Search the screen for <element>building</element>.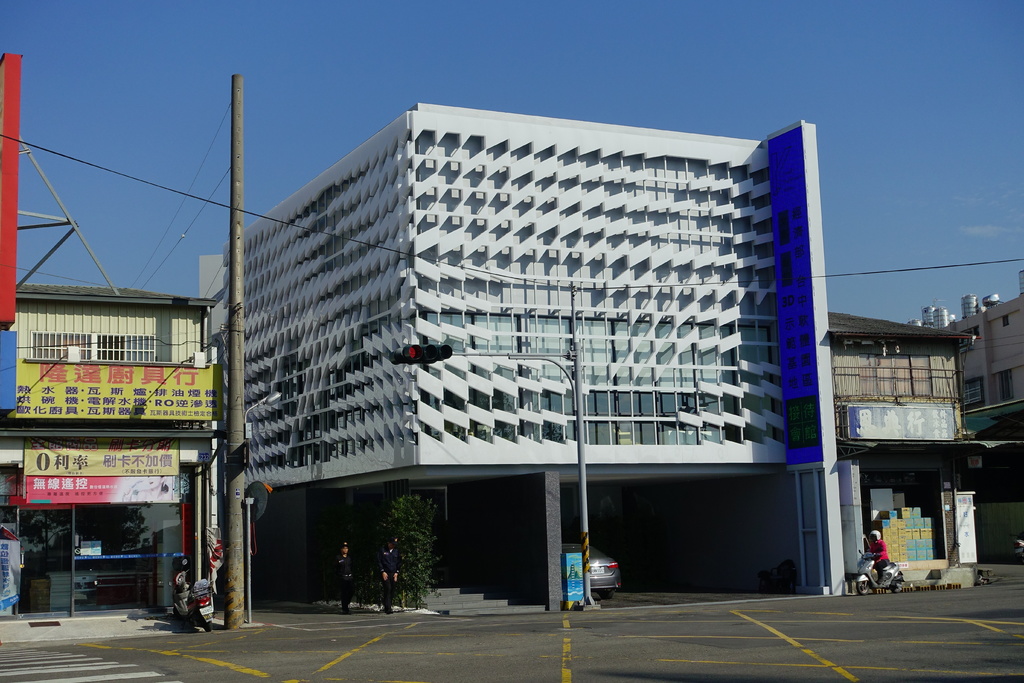
Found at <region>826, 310, 1021, 591</region>.
